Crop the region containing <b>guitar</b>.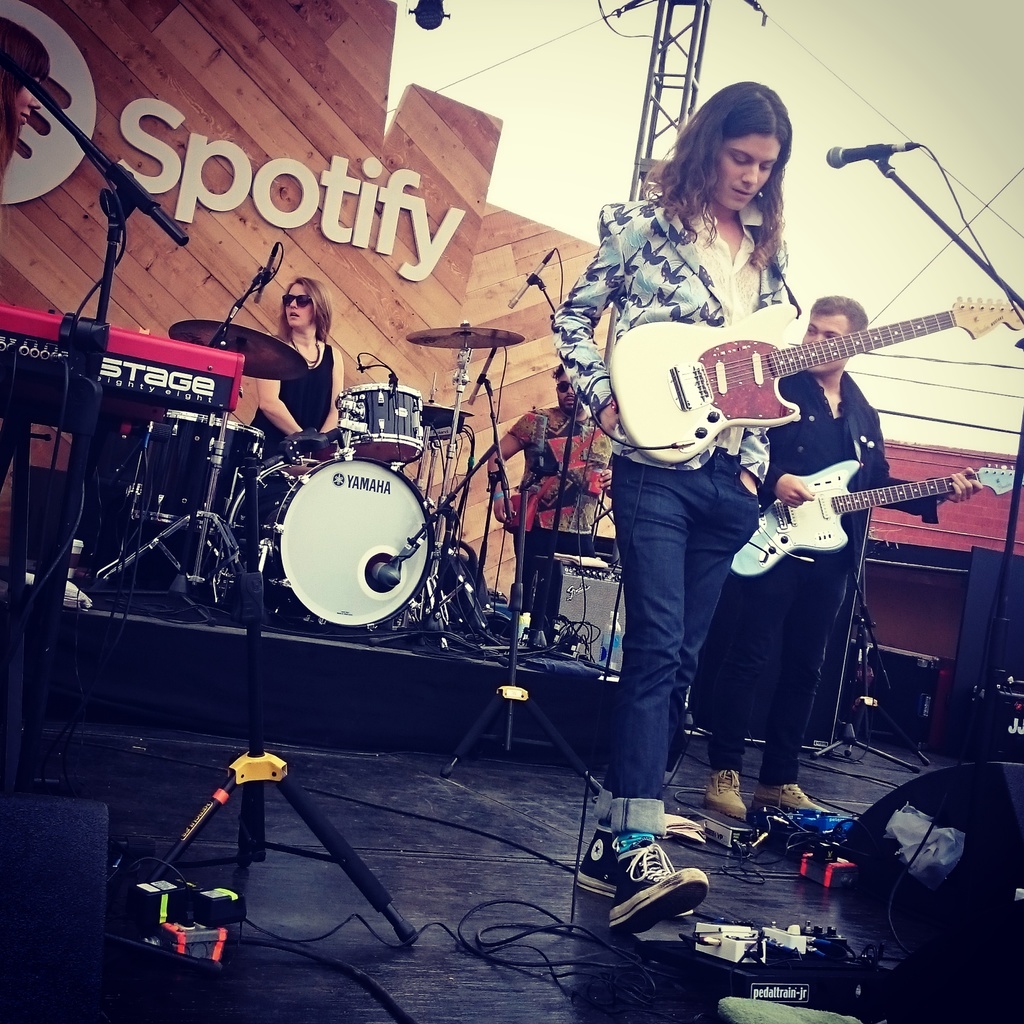
Crop region: locate(480, 426, 607, 538).
